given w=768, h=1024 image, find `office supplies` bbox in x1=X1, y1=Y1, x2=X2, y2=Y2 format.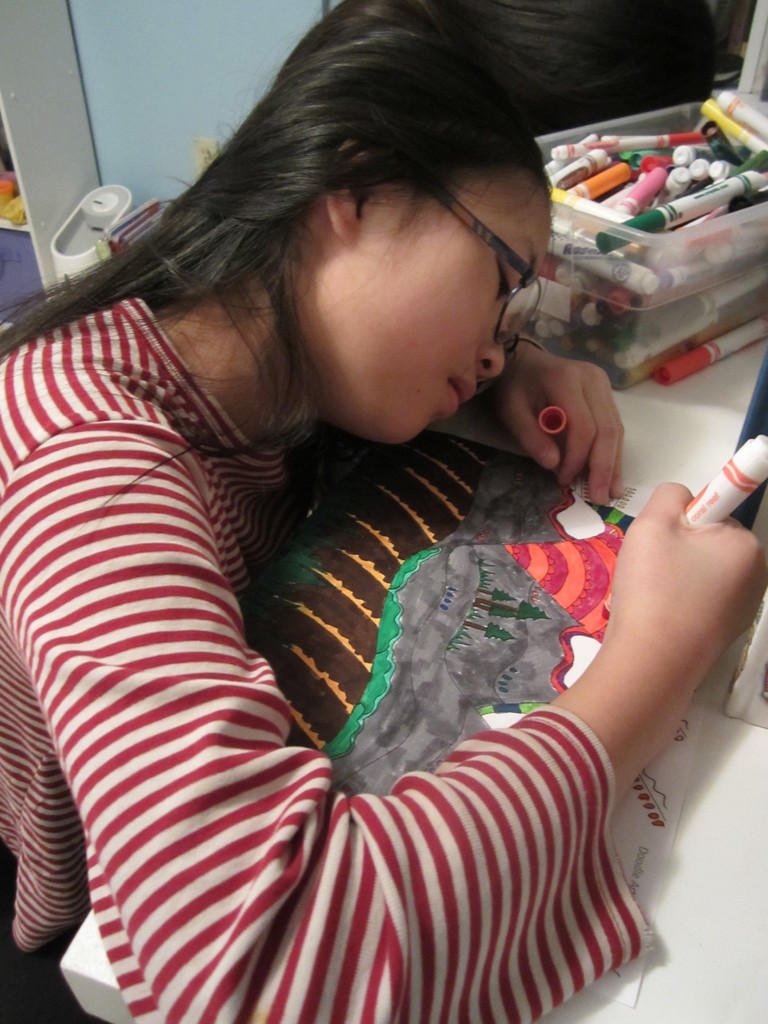
x1=691, y1=434, x2=767, y2=526.
